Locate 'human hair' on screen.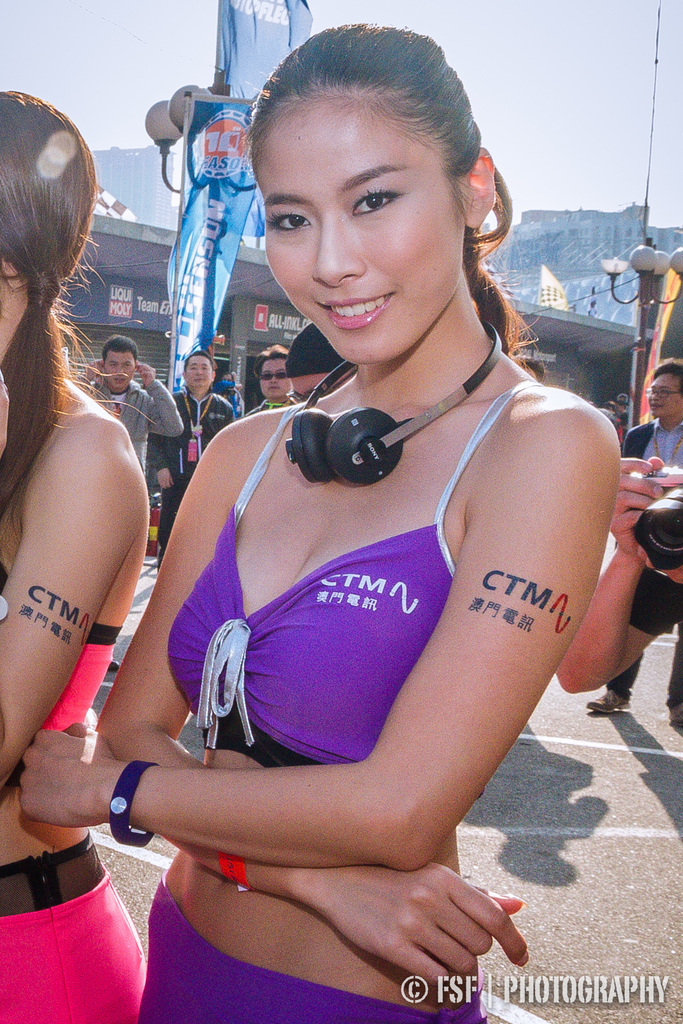
On screen at x1=181 y1=342 x2=212 y2=367.
